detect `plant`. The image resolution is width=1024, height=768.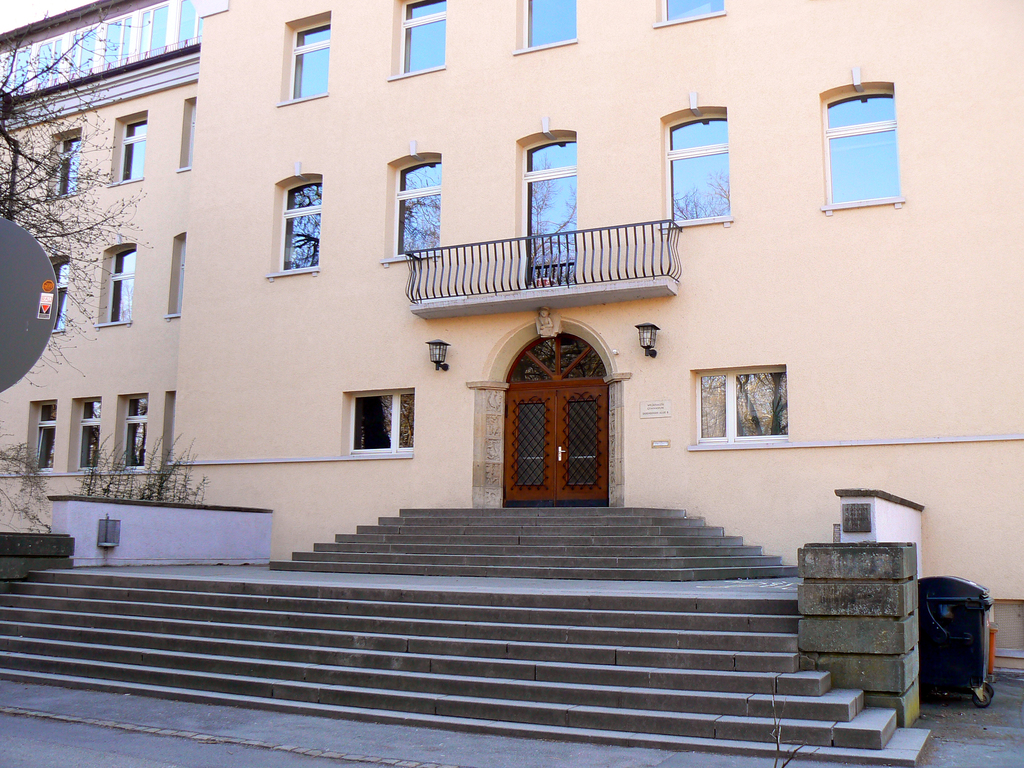
bbox=[76, 415, 211, 503].
